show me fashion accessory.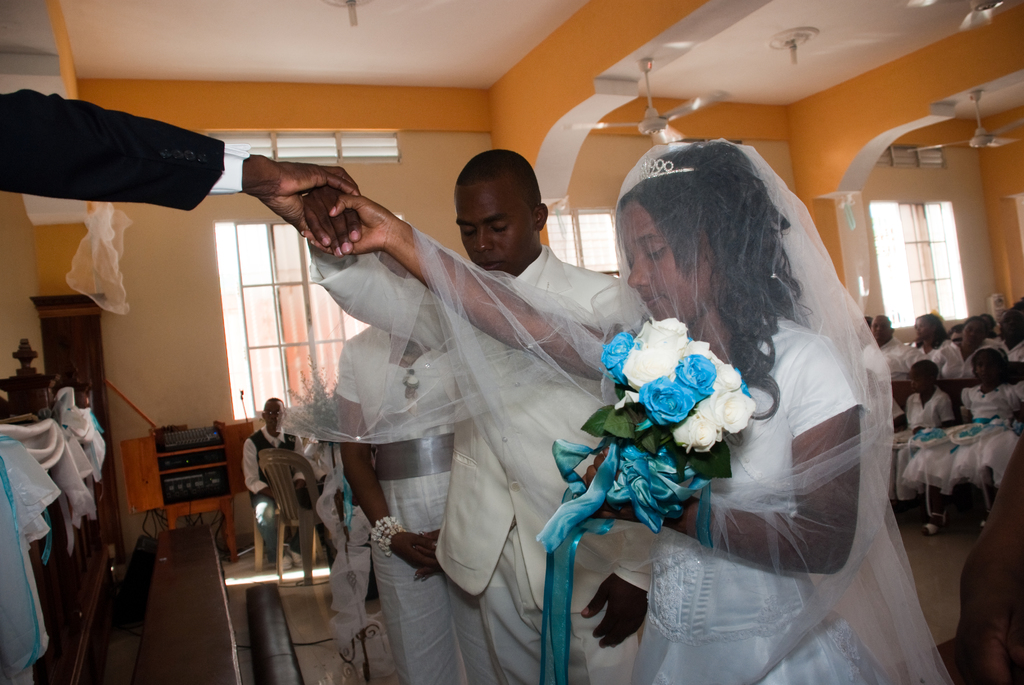
fashion accessory is here: Rect(368, 517, 404, 558).
